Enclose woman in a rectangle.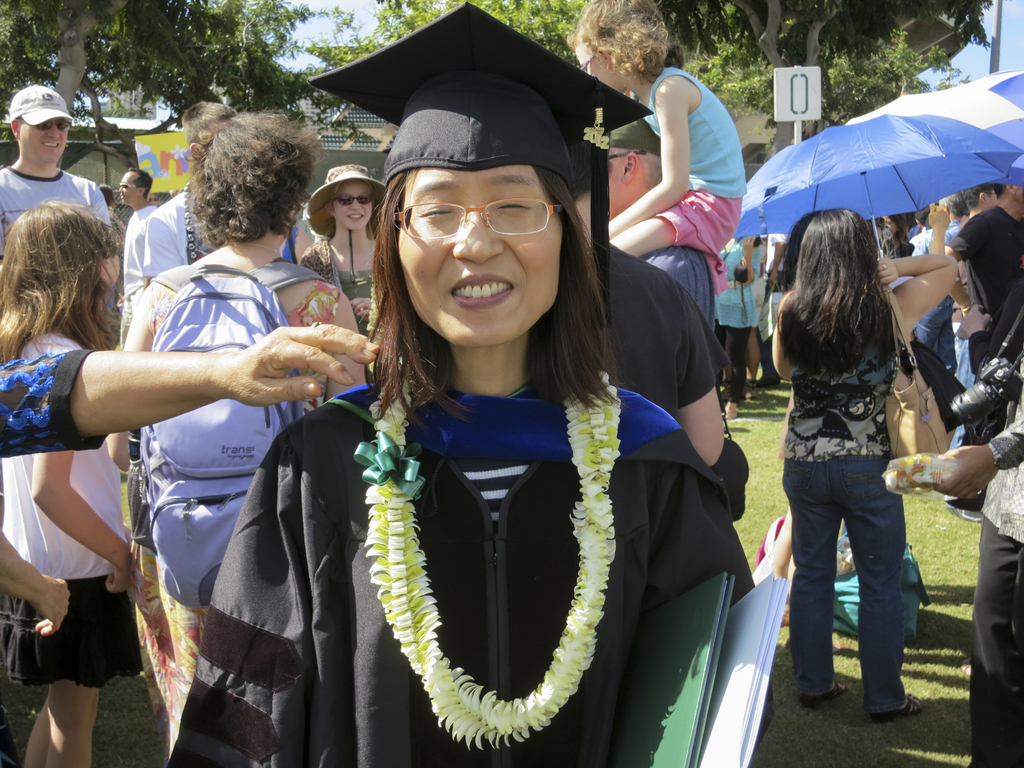
rect(268, 99, 730, 752).
